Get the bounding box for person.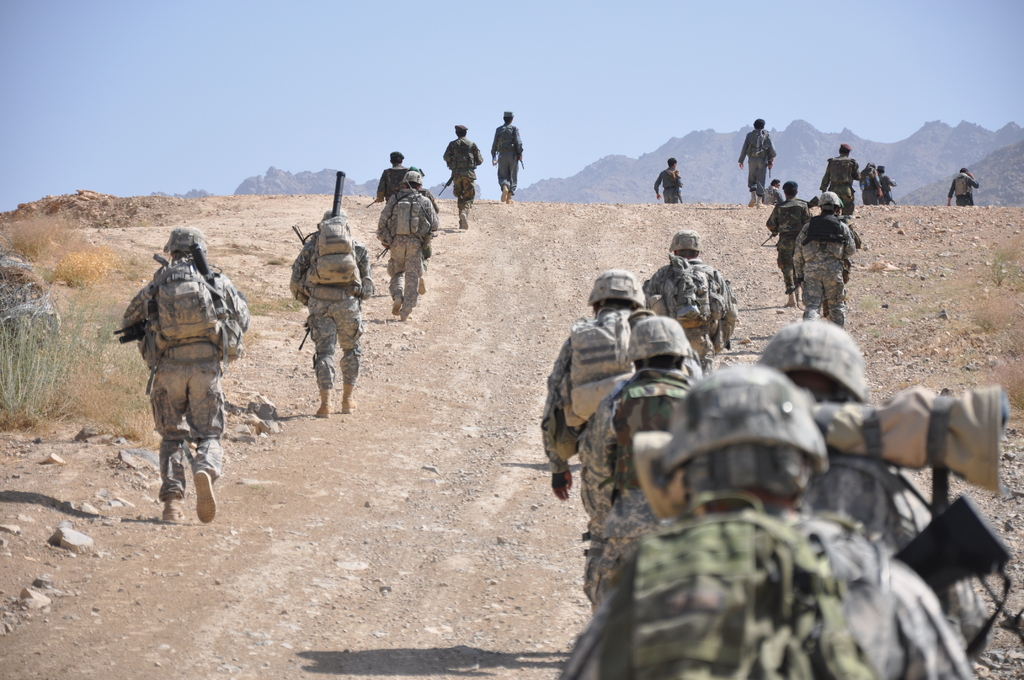
[x1=492, y1=106, x2=523, y2=207].
